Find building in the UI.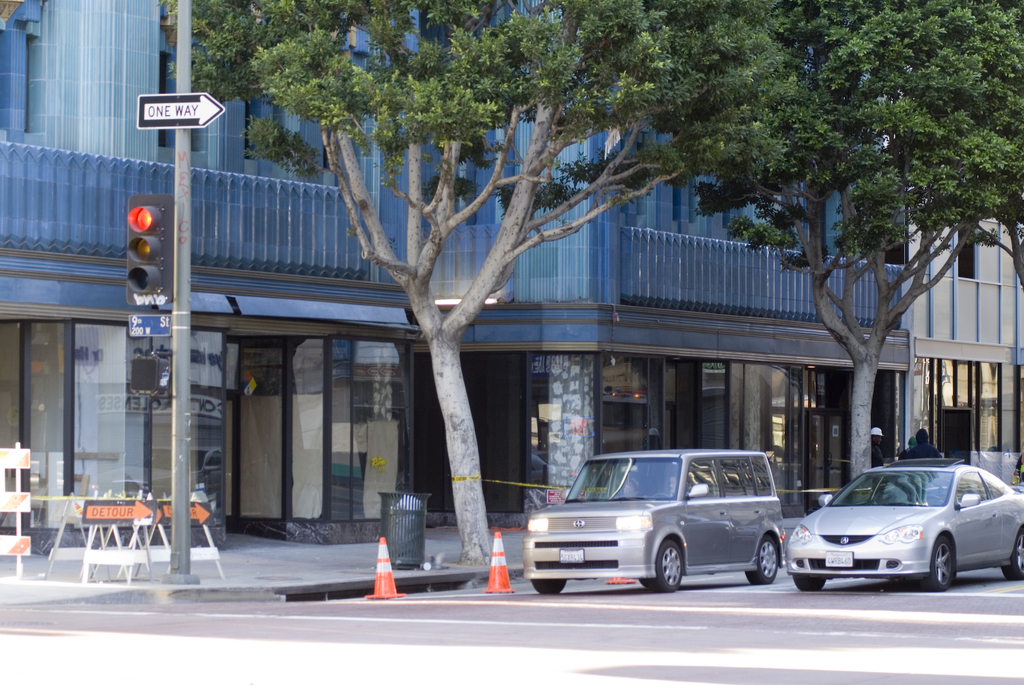
UI element at rect(0, 0, 910, 556).
